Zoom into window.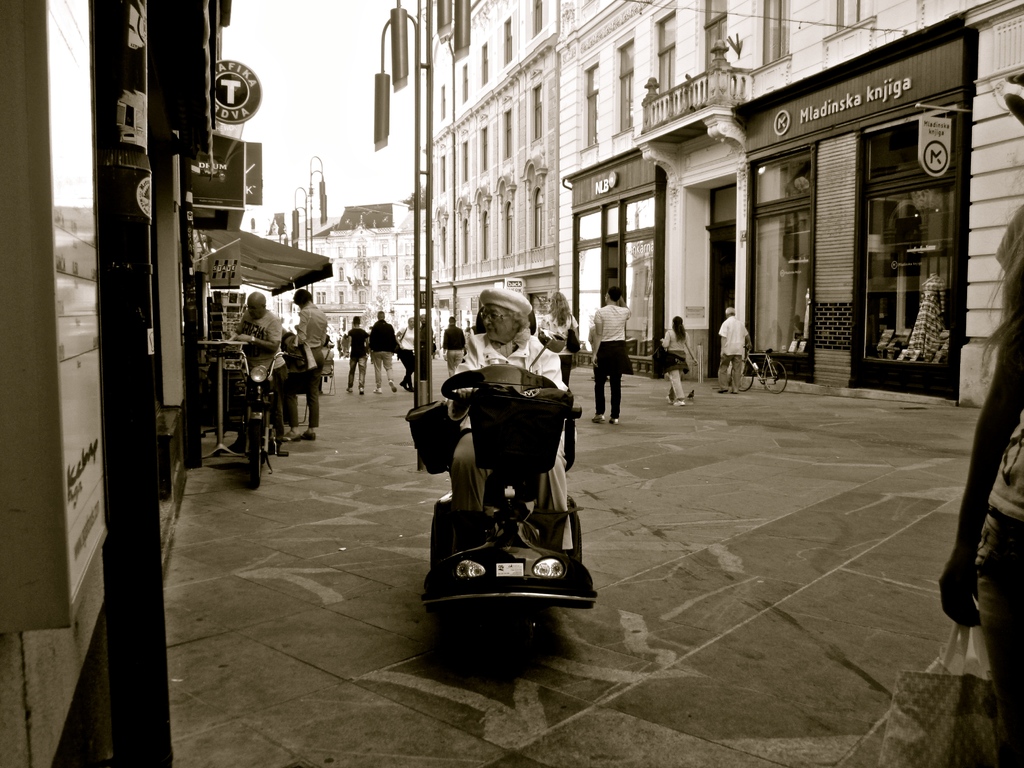
Zoom target: left=479, top=47, right=486, bottom=82.
